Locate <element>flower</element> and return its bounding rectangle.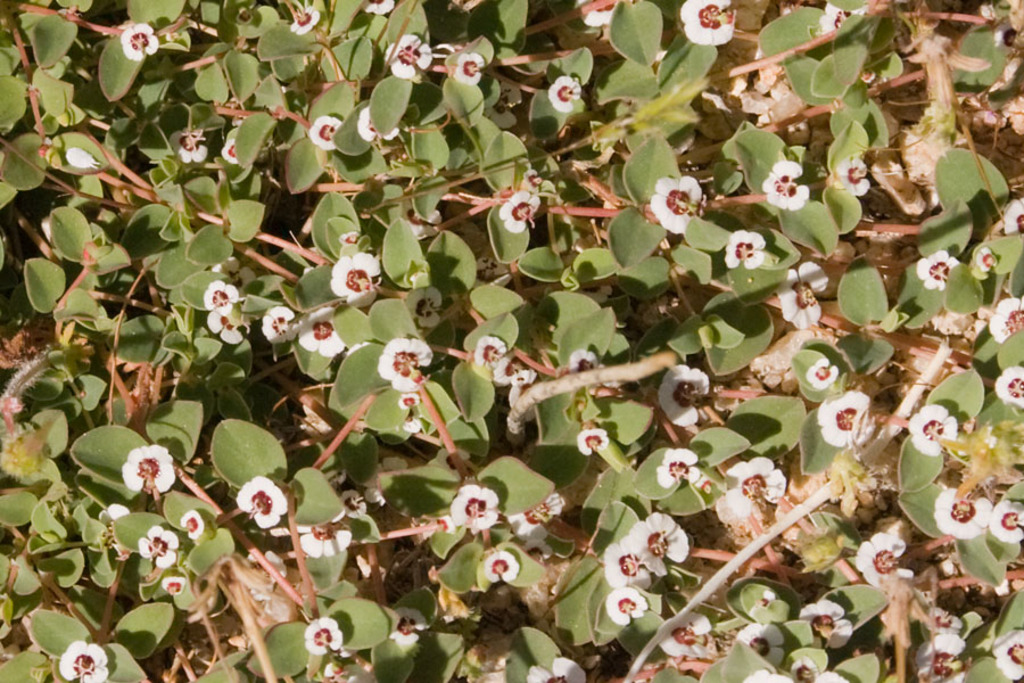
box=[816, 395, 861, 451].
